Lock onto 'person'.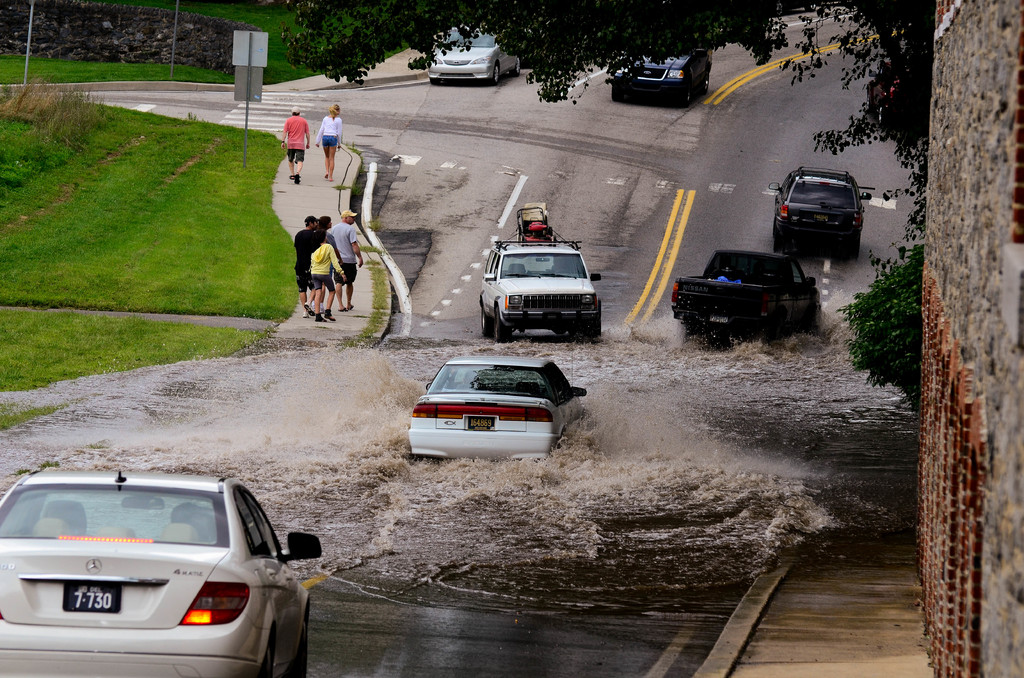
Locked: [x1=307, y1=226, x2=347, y2=323].
